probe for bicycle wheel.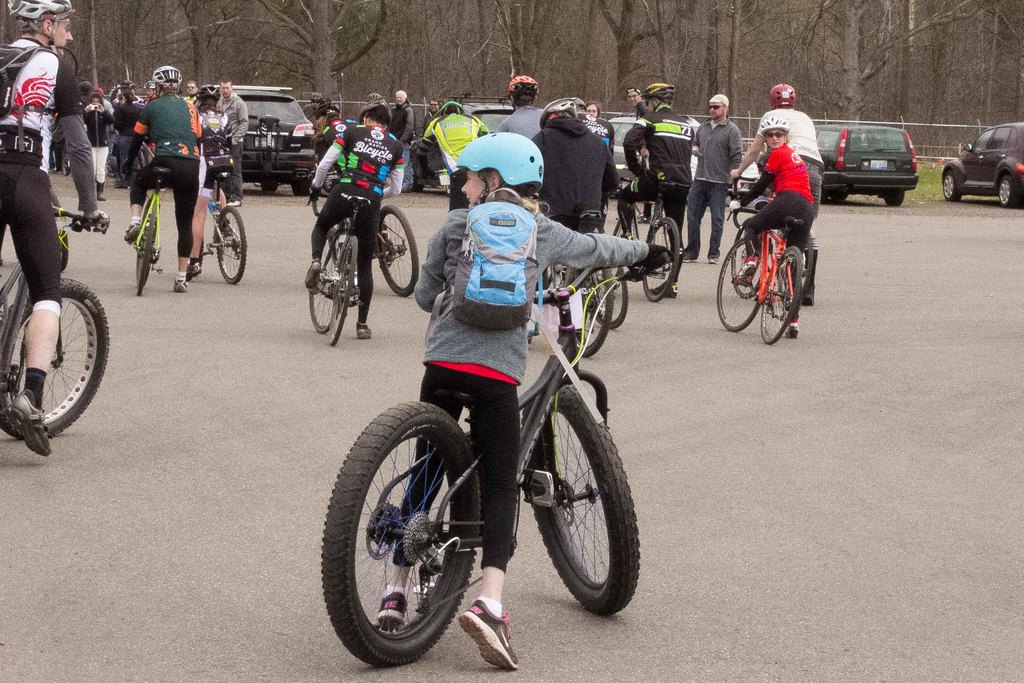
Probe result: [x1=305, y1=224, x2=346, y2=334].
